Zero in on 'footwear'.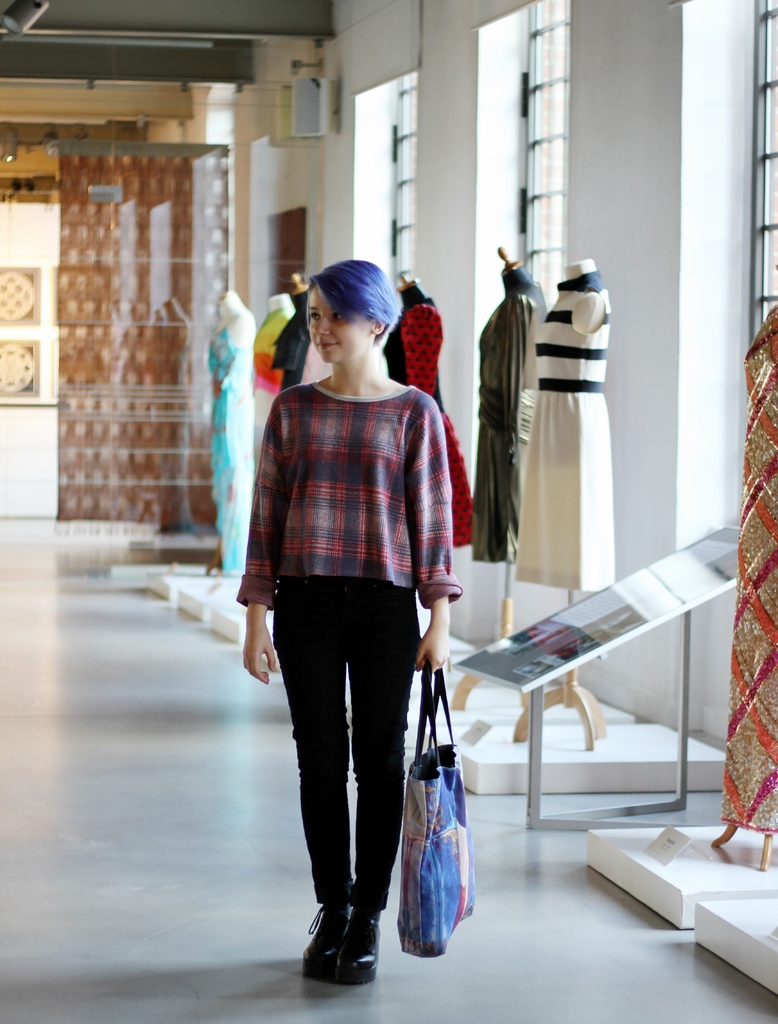
Zeroed in: x1=337, y1=910, x2=382, y2=989.
